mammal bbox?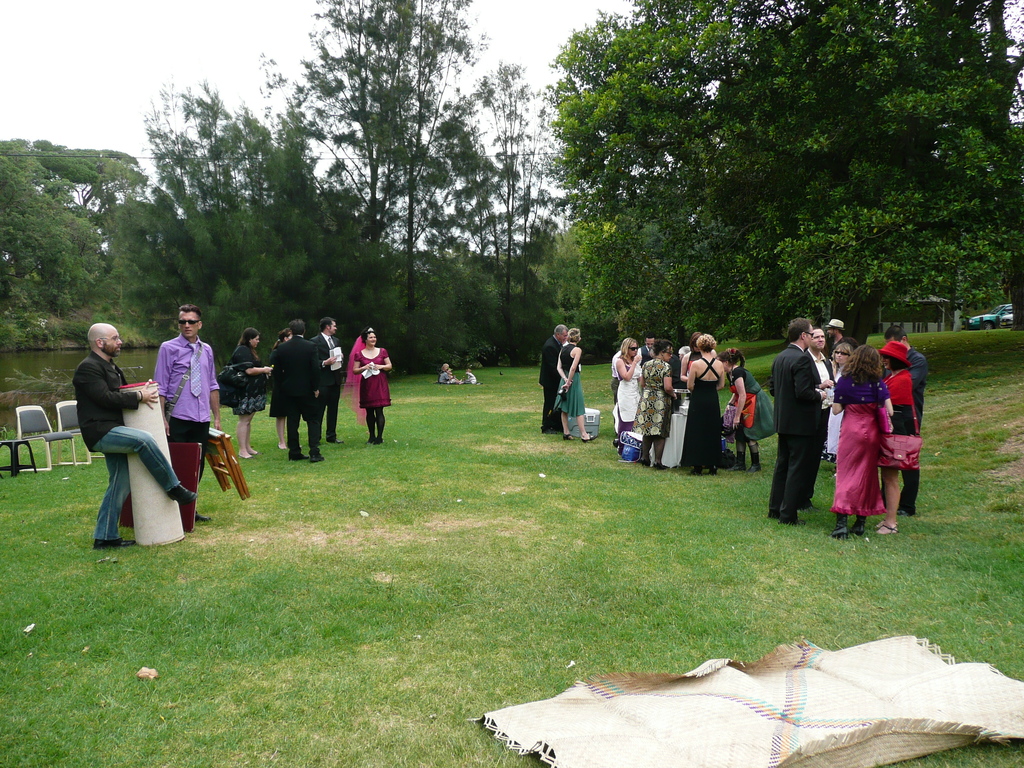
detection(271, 326, 303, 453)
